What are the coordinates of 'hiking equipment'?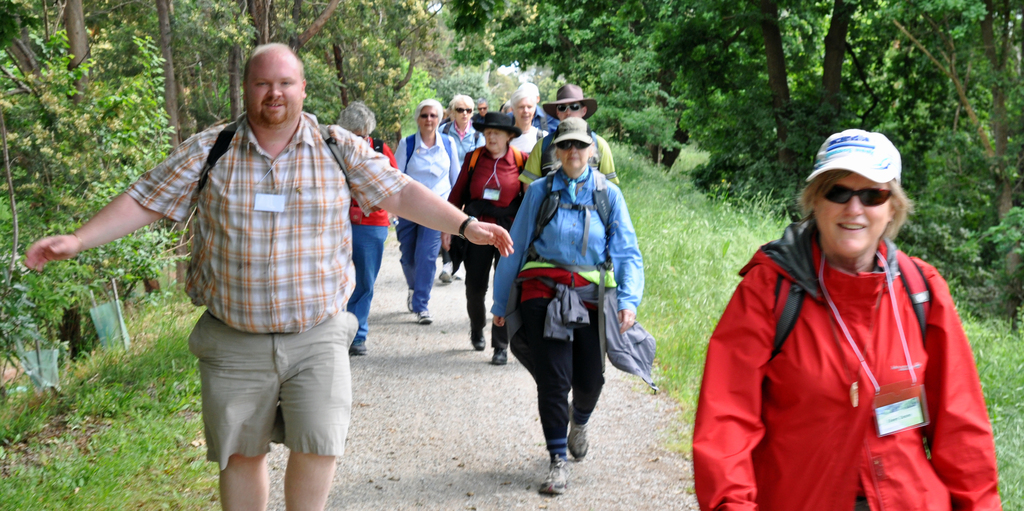
Rect(403, 133, 452, 180).
